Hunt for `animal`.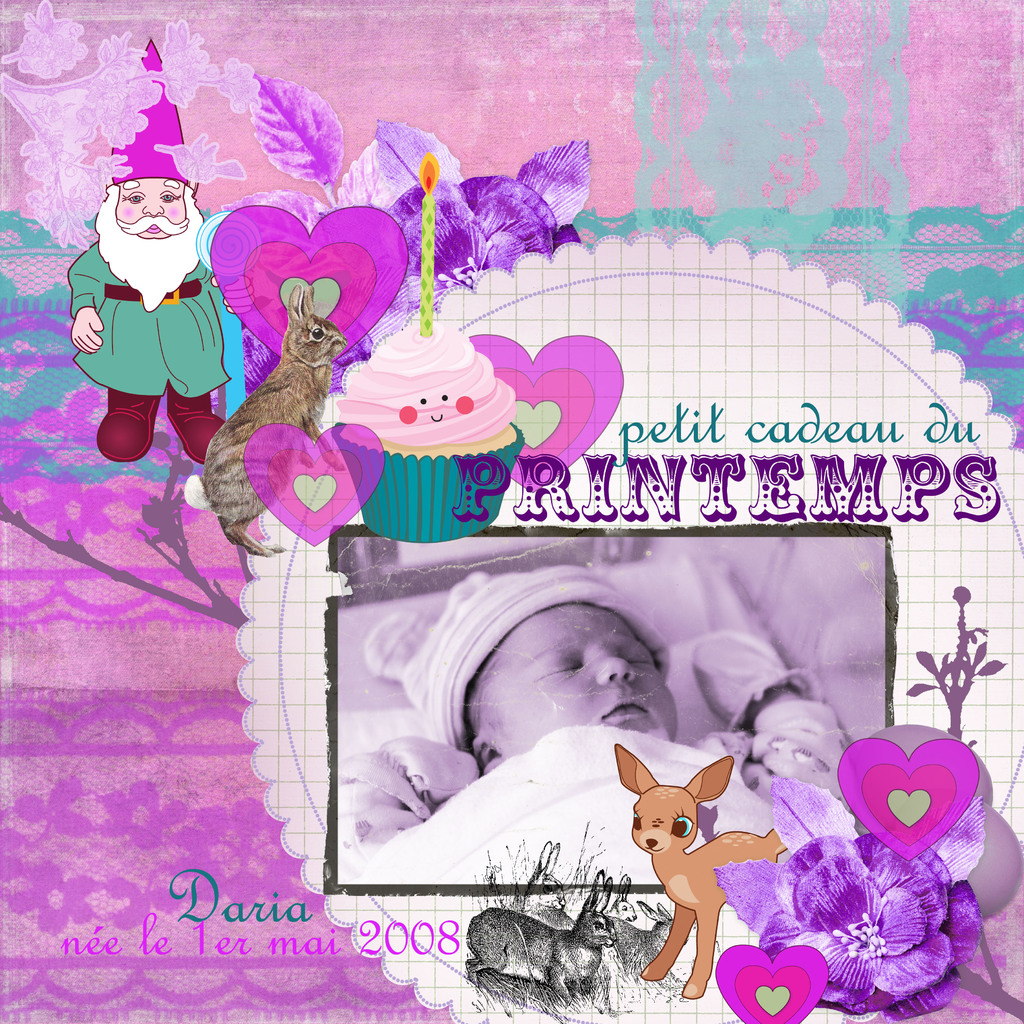
Hunted down at select_region(520, 840, 573, 929).
